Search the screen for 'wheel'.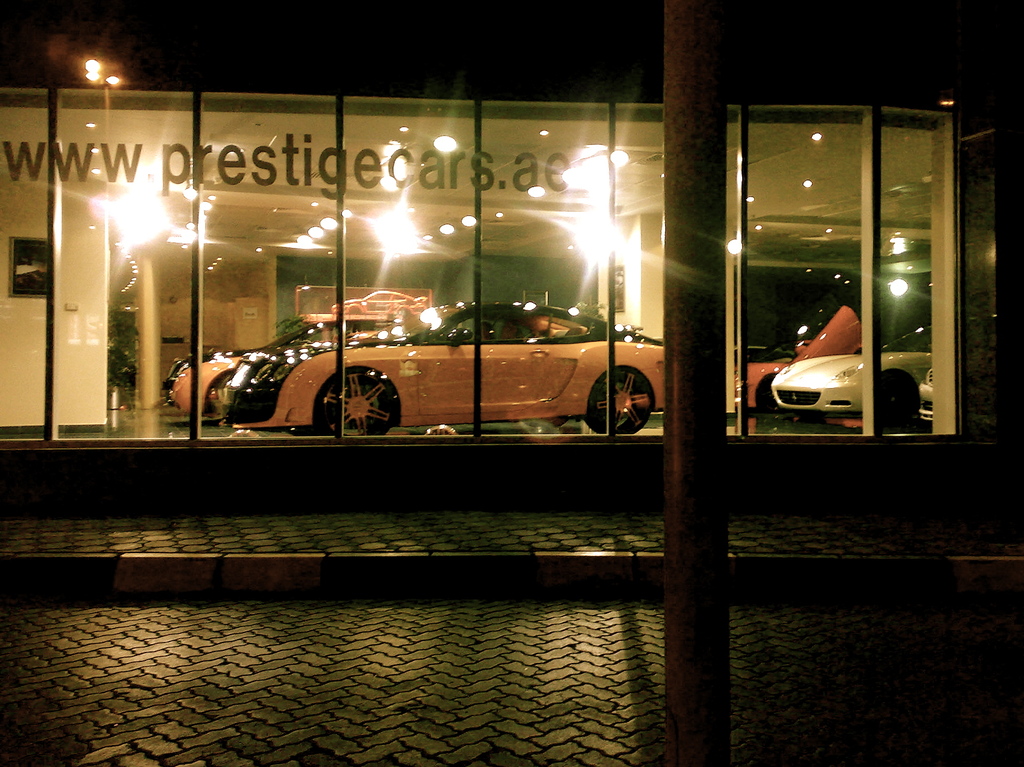
Found at bbox=(587, 369, 646, 433).
